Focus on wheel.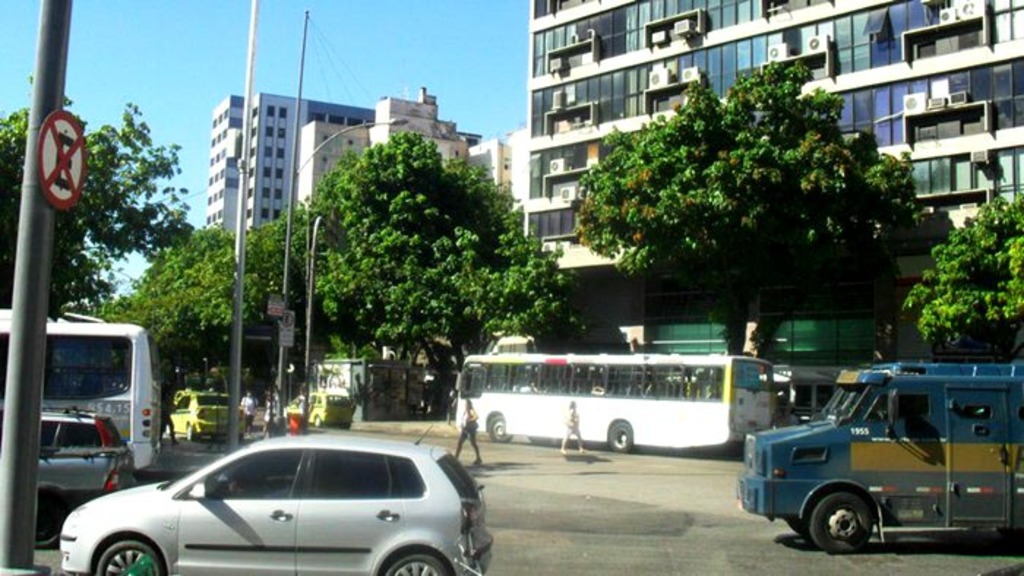
Focused at pyautogui.locateOnScreen(492, 417, 512, 442).
